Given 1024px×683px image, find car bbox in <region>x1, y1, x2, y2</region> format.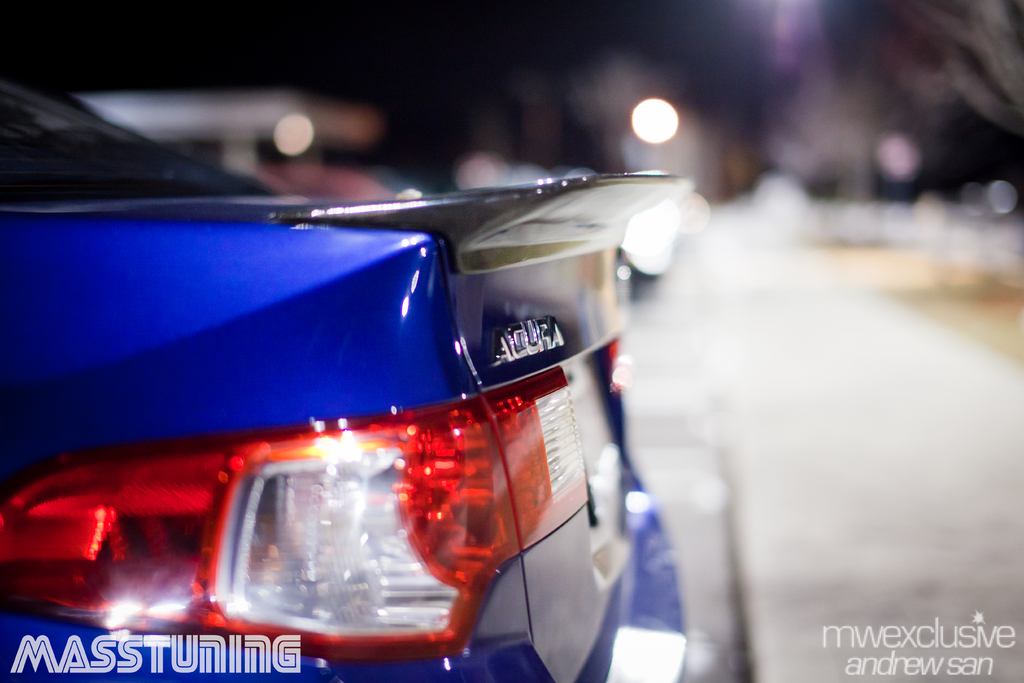
<region>0, 64, 696, 682</region>.
